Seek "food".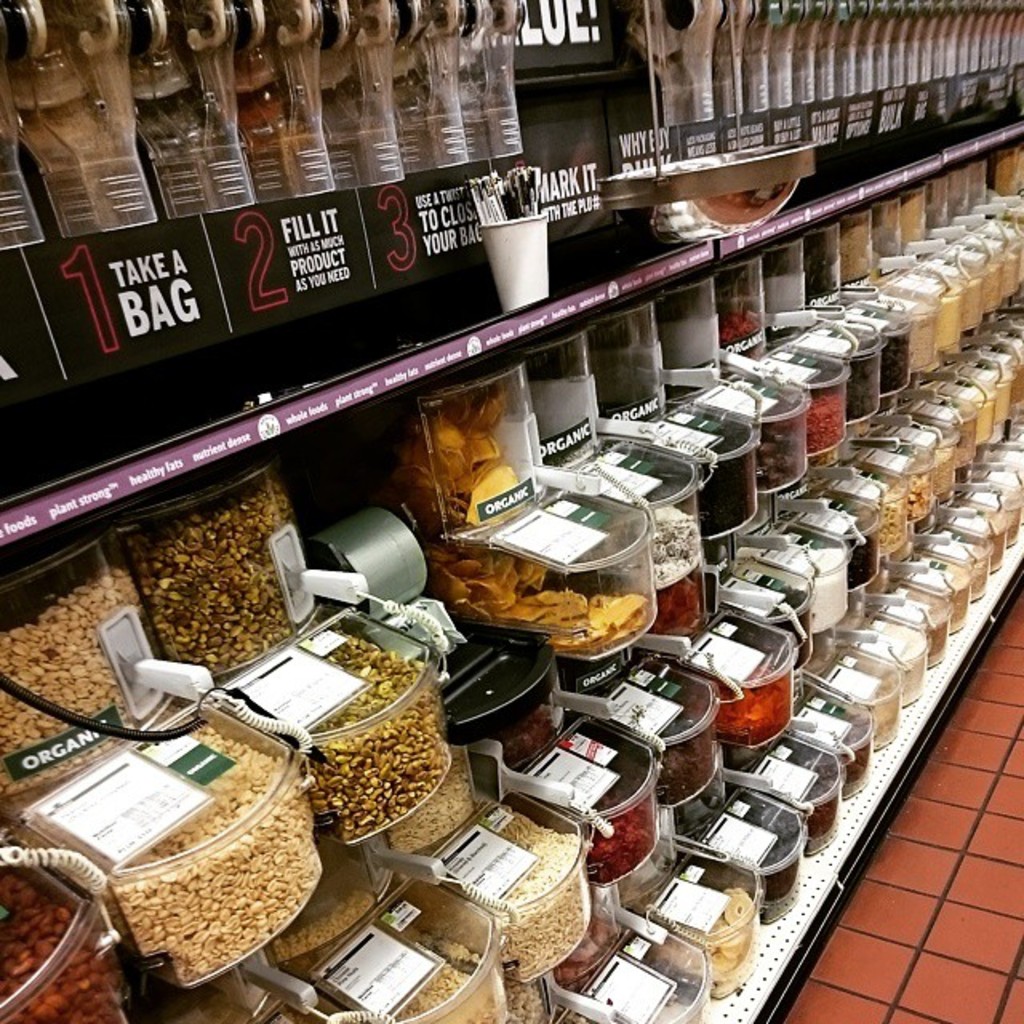
[left=558, top=907, right=622, bottom=986].
